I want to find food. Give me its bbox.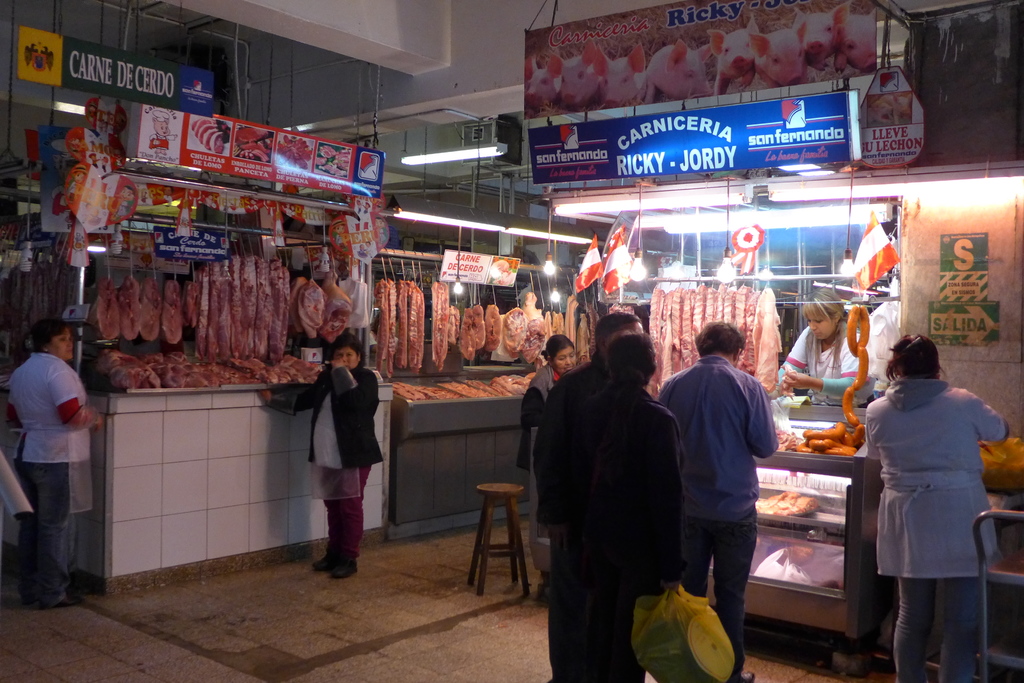
rect(755, 487, 819, 516).
